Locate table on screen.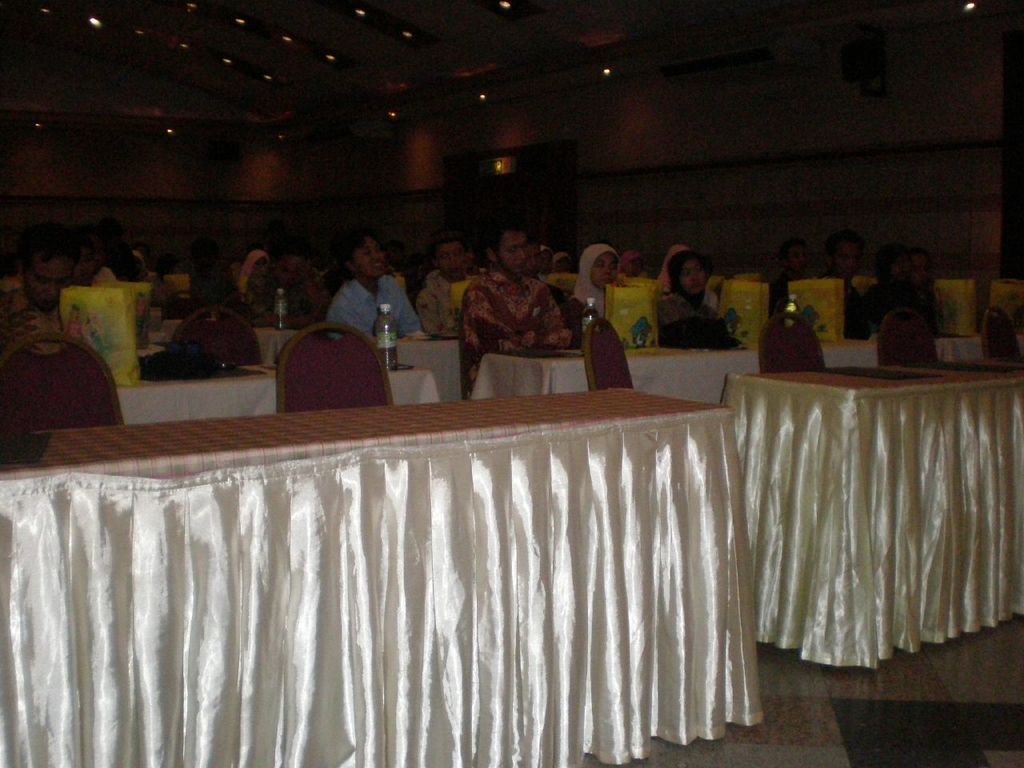
On screen at box(818, 338, 878, 368).
